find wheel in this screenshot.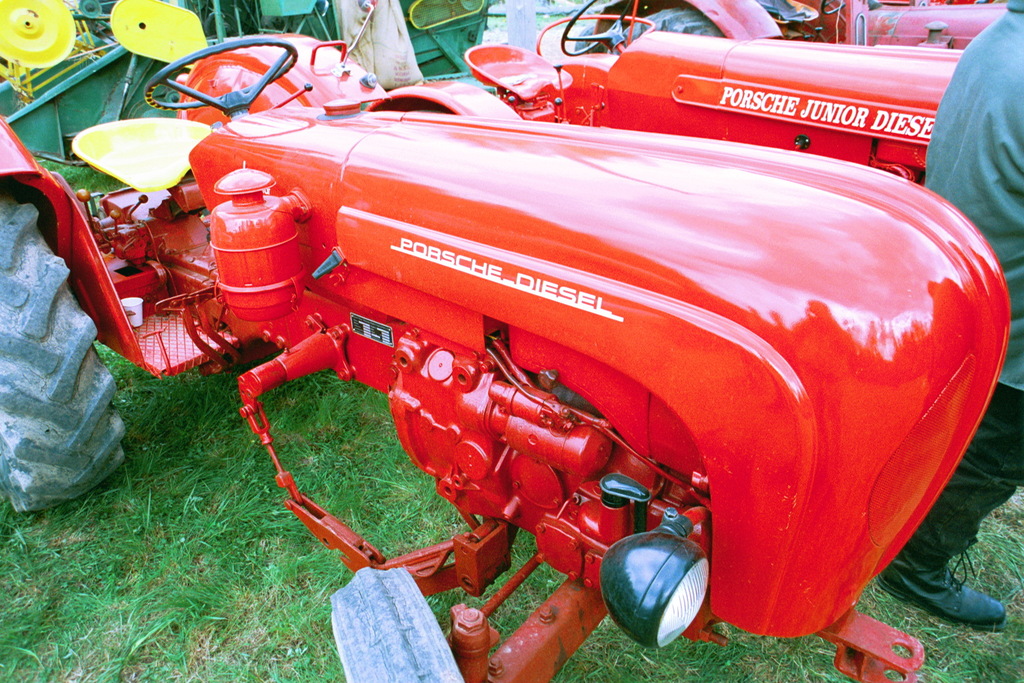
The bounding box for wheel is (x1=140, y1=34, x2=303, y2=113).
